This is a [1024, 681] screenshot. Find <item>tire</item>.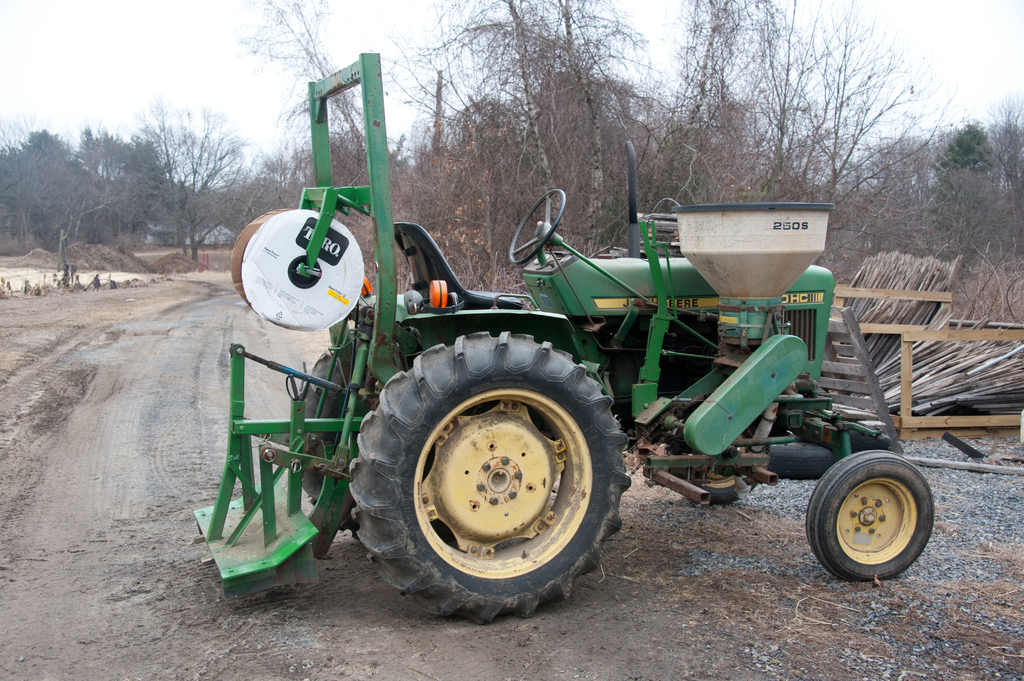
Bounding box: 806, 448, 934, 579.
